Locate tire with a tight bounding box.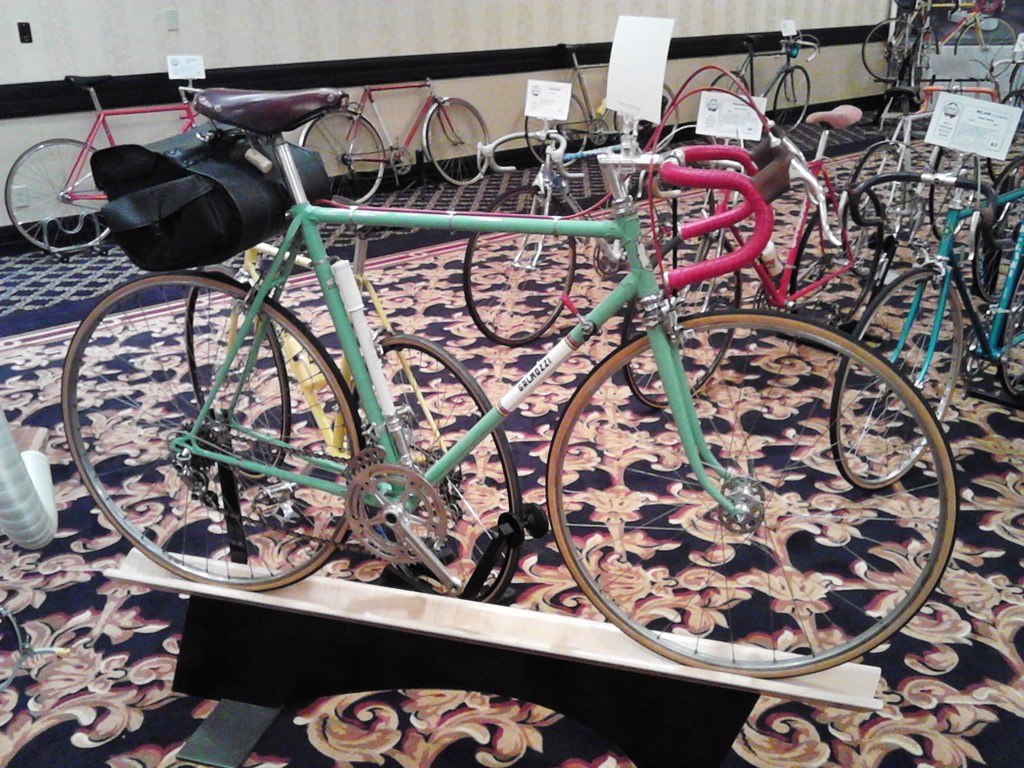
<bbox>519, 89, 586, 162</bbox>.
